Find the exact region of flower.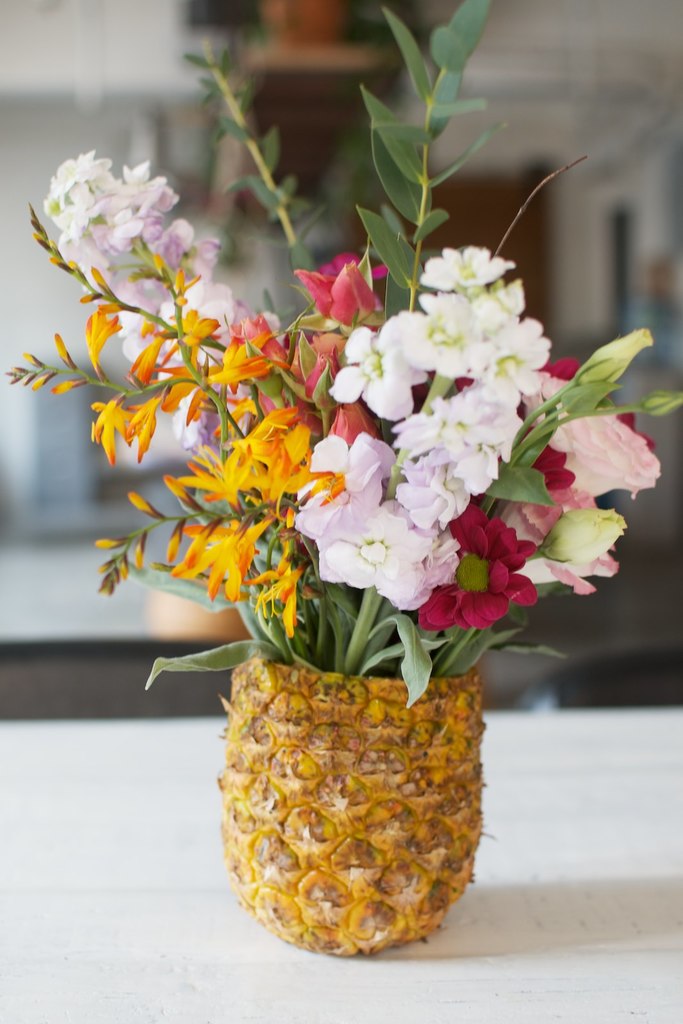
Exact region: x1=522, y1=488, x2=612, y2=594.
